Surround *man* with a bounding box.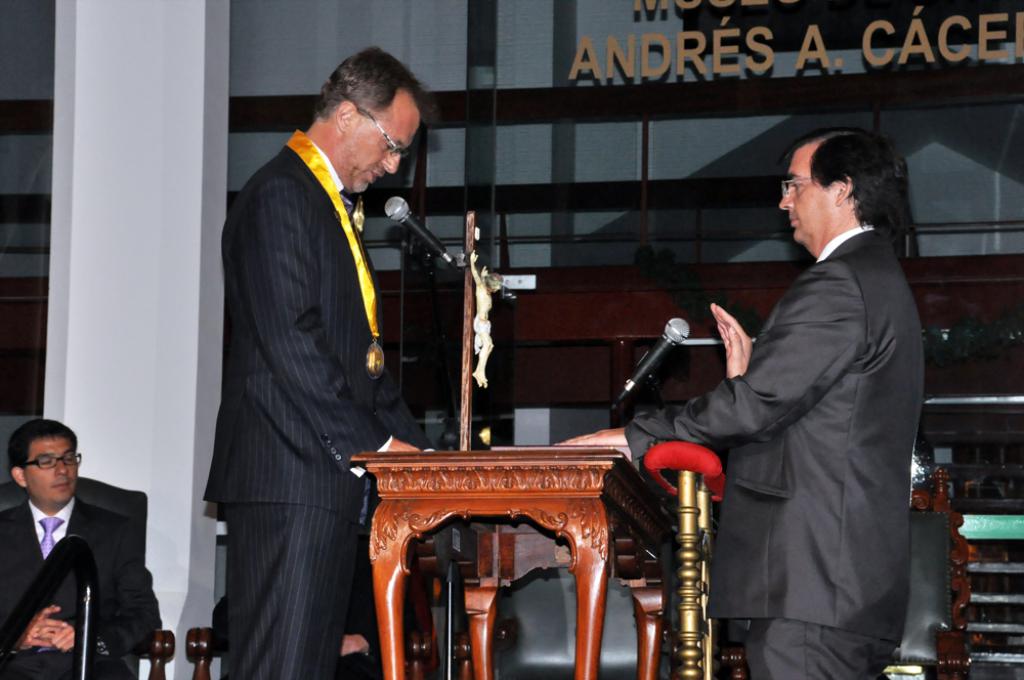
546:124:923:679.
